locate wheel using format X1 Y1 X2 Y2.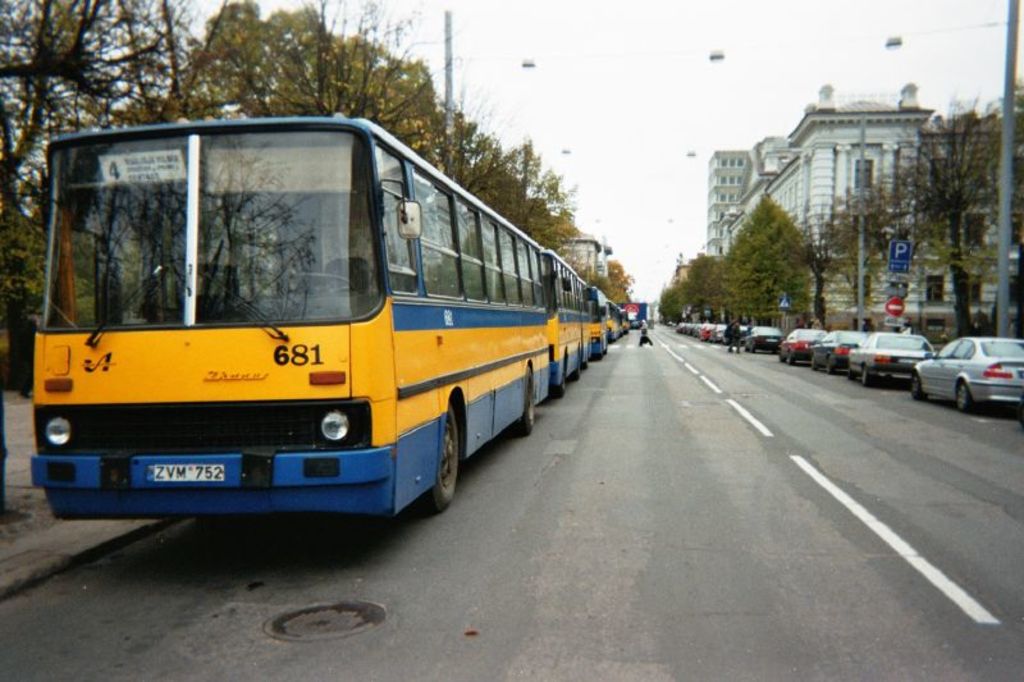
847 363 856 379.
